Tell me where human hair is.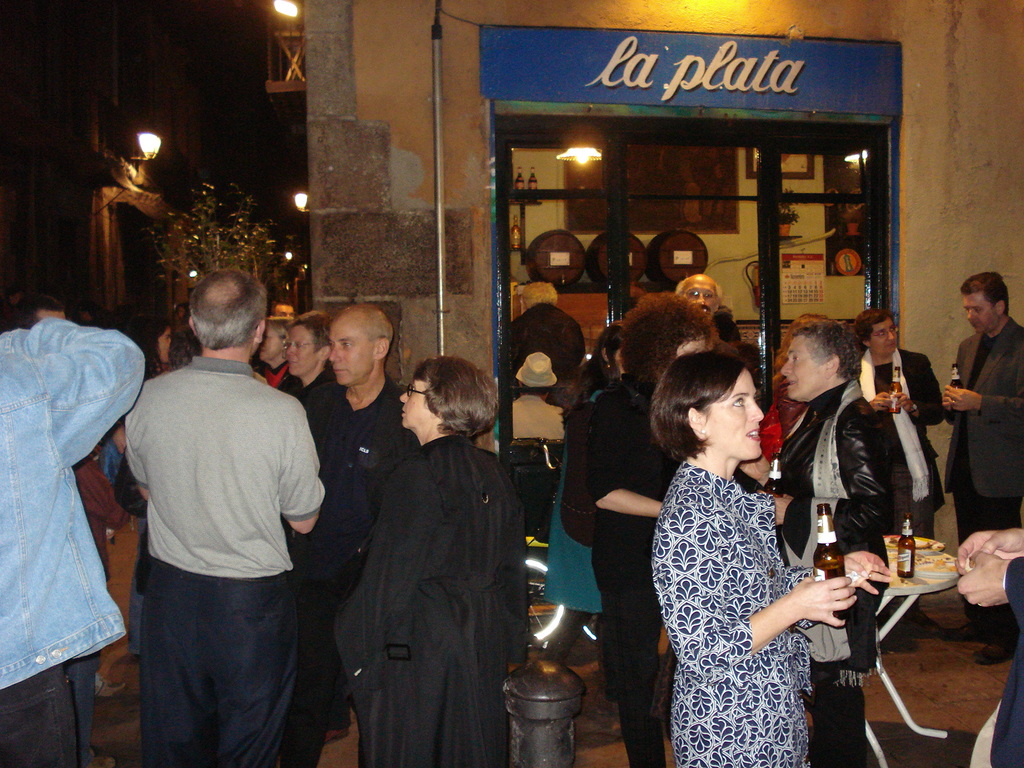
human hair is at l=286, t=310, r=335, b=369.
